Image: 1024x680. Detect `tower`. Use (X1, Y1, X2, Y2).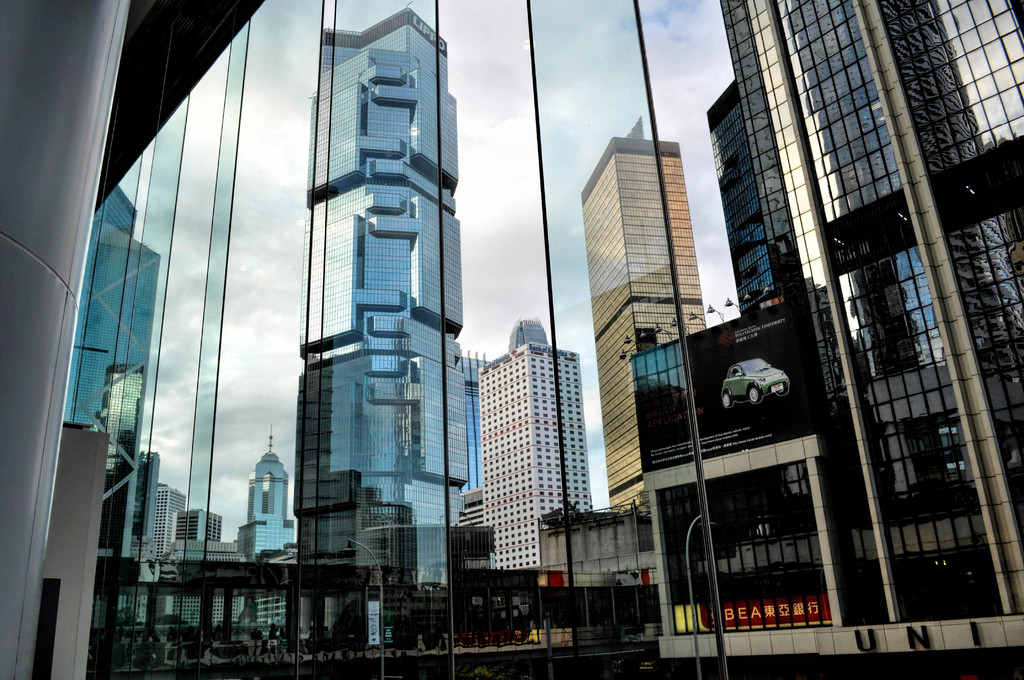
(63, 171, 159, 559).
